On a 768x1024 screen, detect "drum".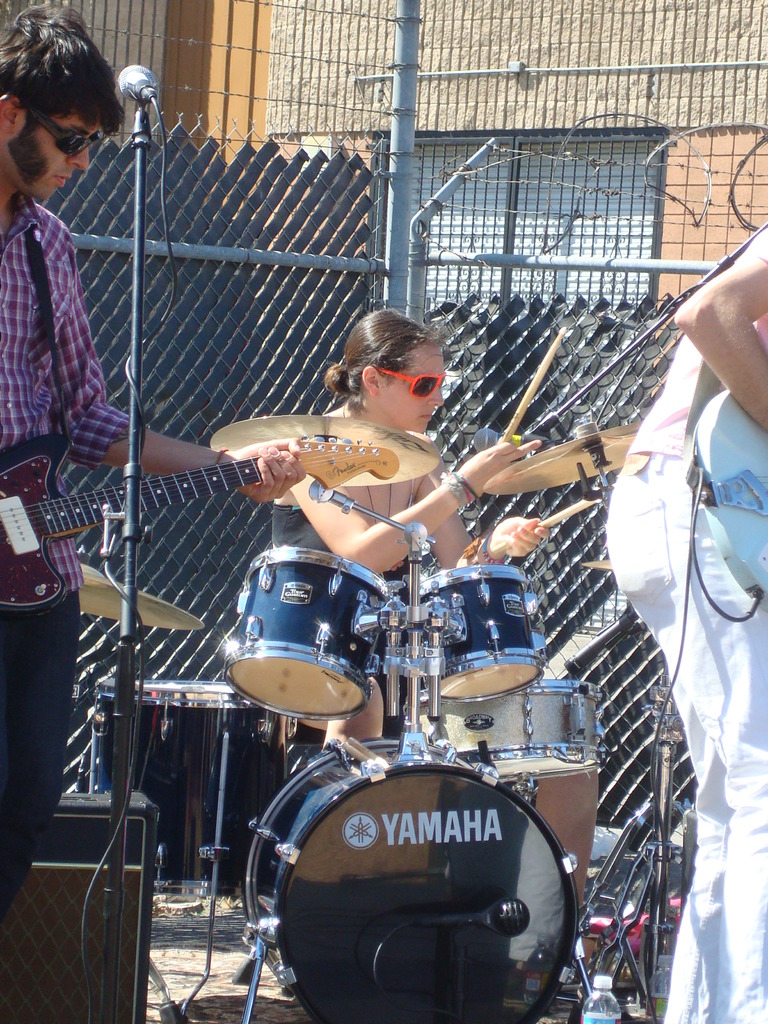
{"left": 420, "top": 564, "right": 545, "bottom": 705}.
